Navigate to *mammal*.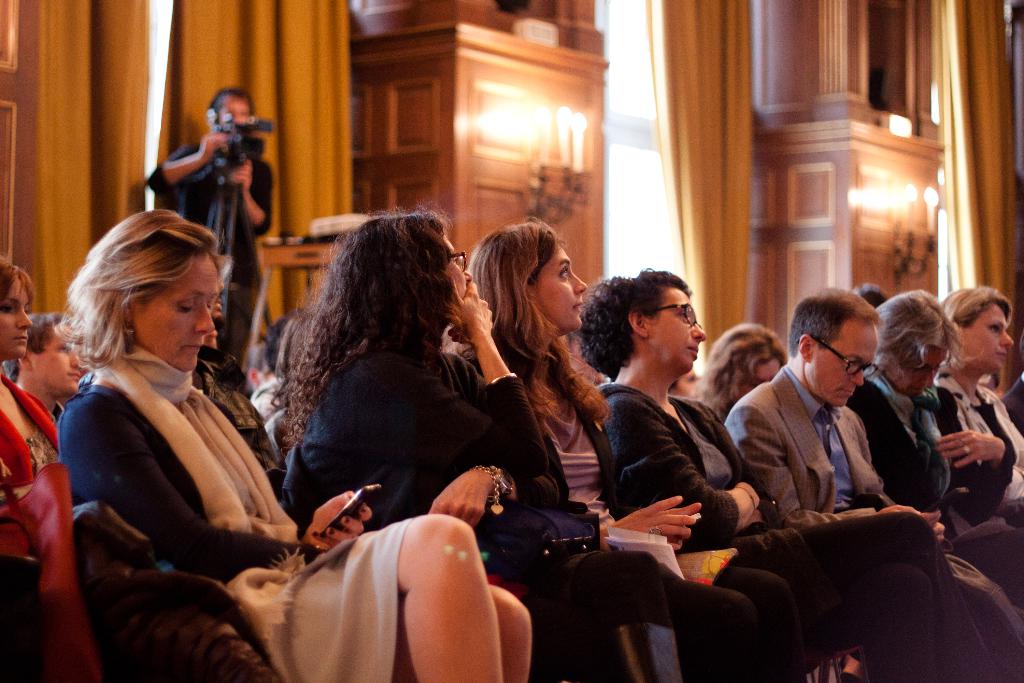
Navigation target: crop(698, 319, 796, 428).
